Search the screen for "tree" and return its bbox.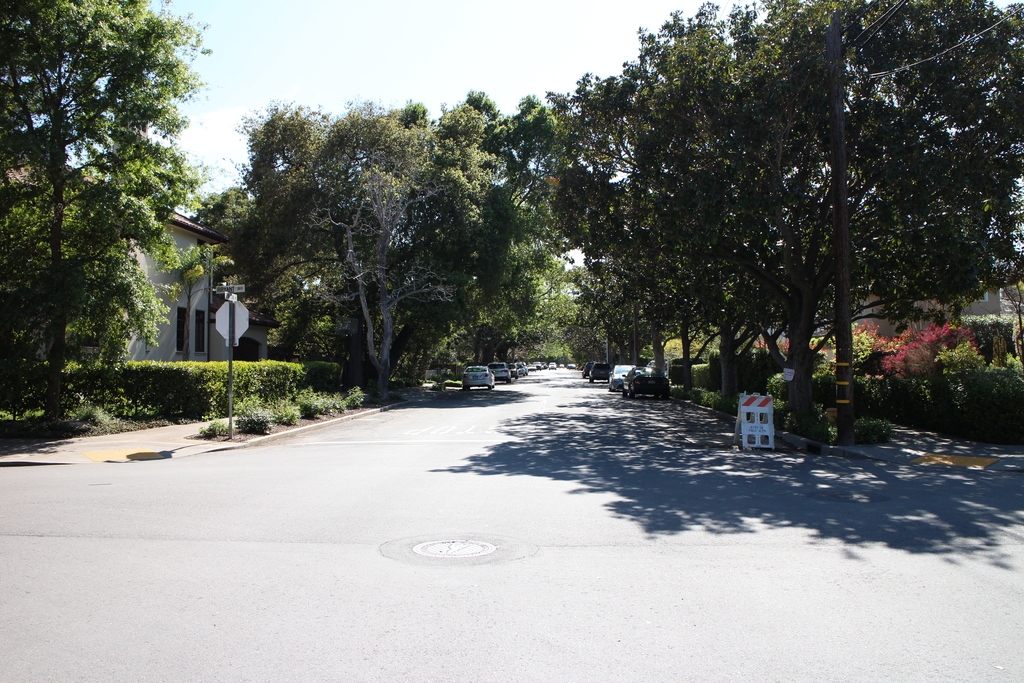
Found: (232,83,469,409).
